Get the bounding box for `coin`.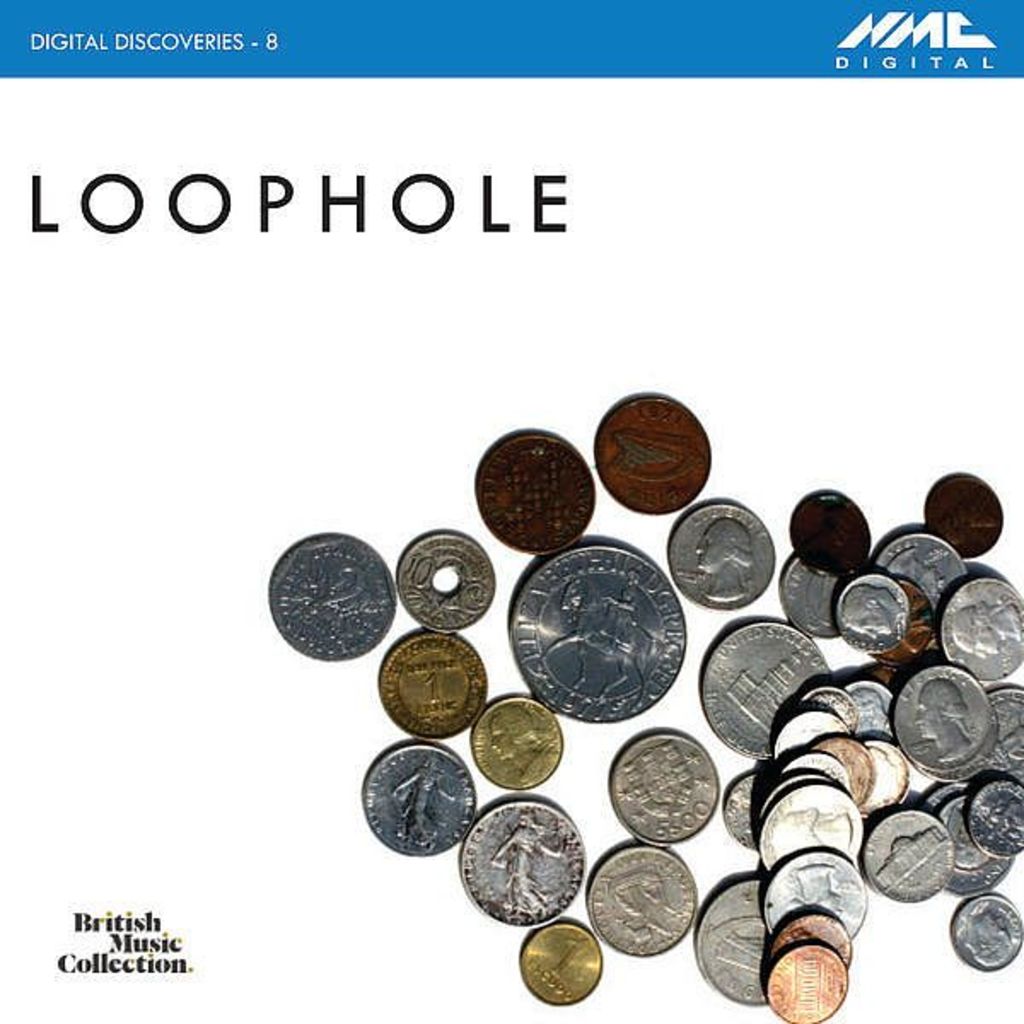
crop(806, 686, 855, 736).
